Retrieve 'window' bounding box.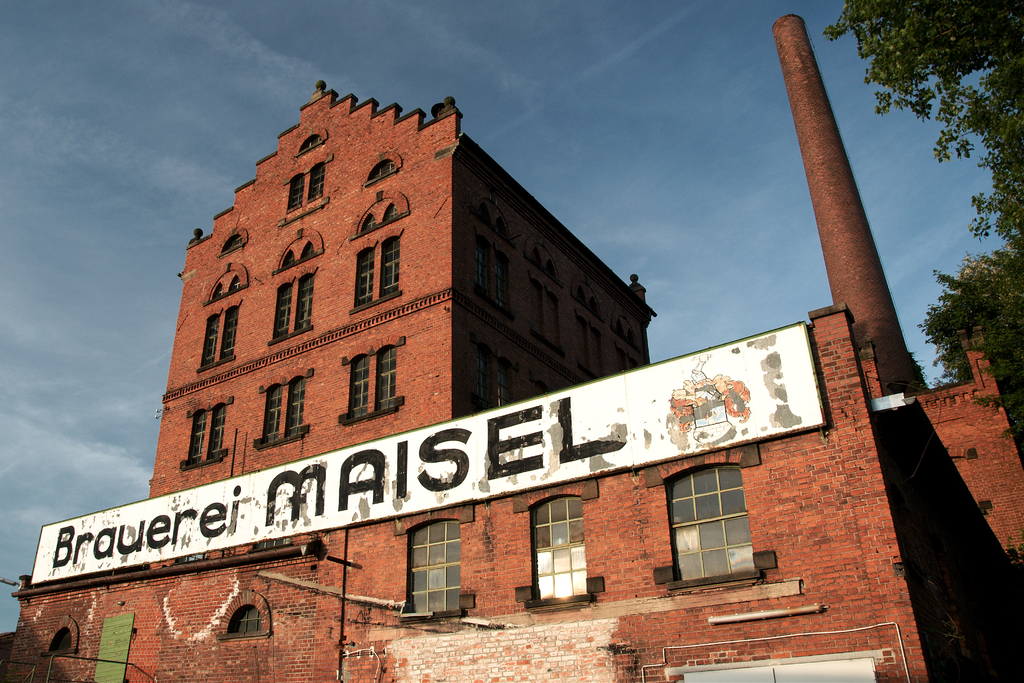
Bounding box: pyautogui.locateOnScreen(531, 276, 562, 352).
